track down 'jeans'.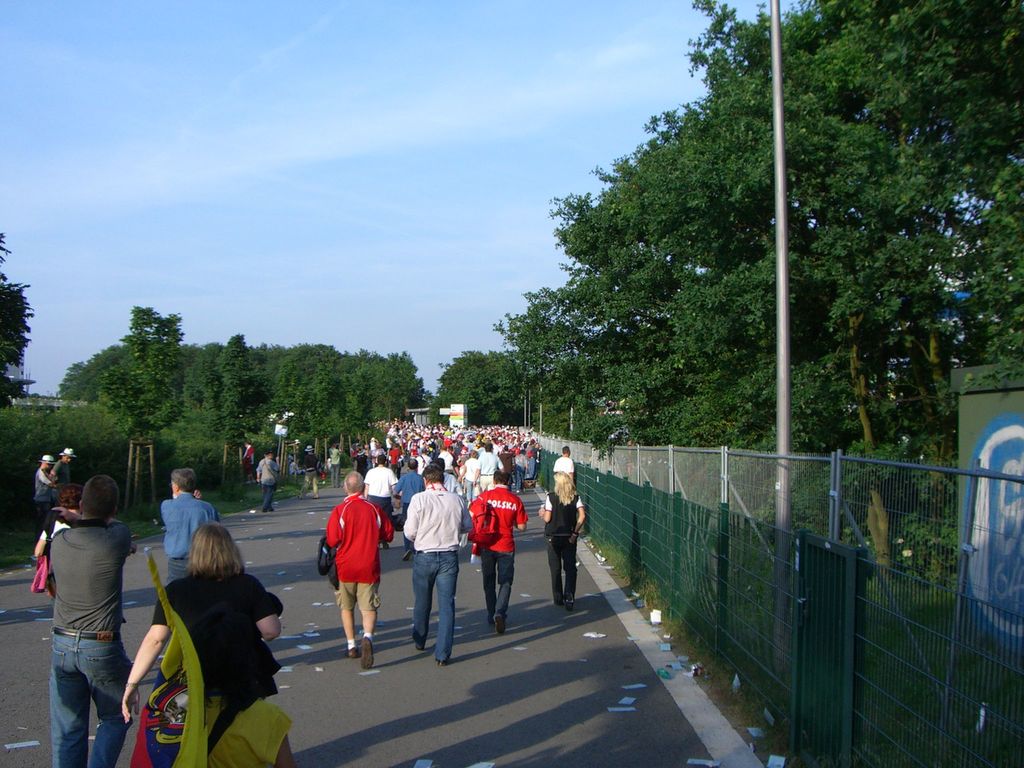
Tracked to x1=166 y1=558 x2=187 y2=585.
